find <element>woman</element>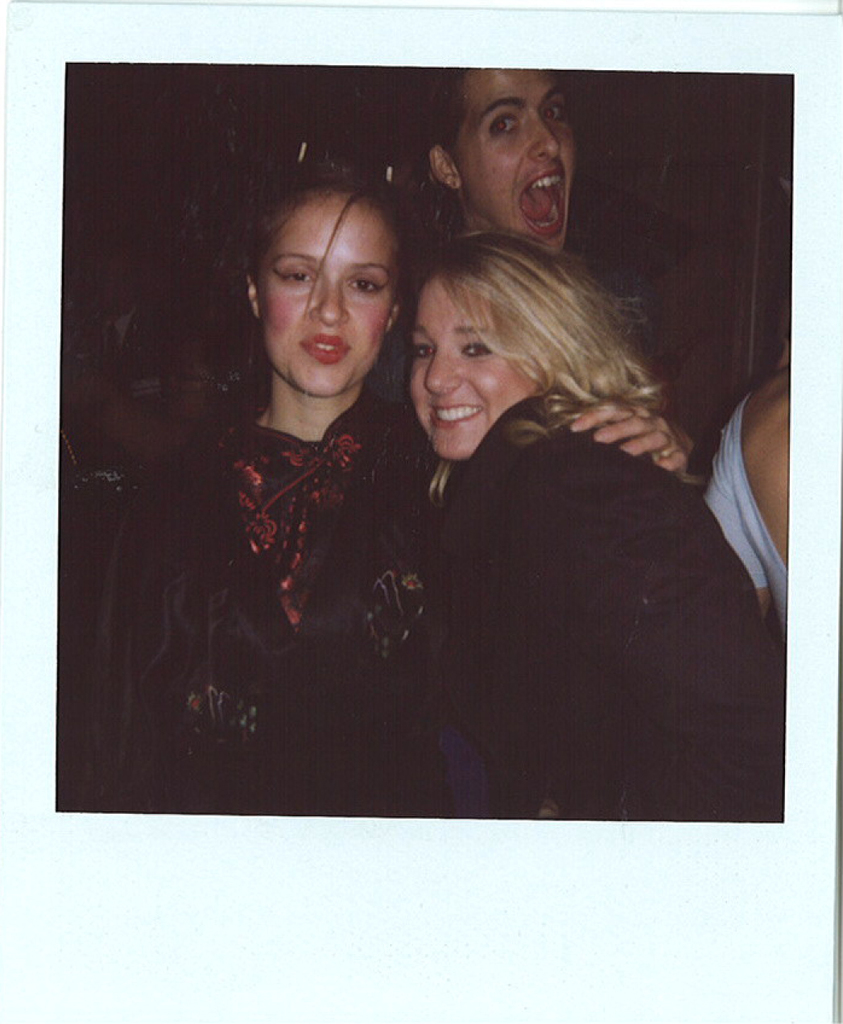
box(166, 154, 464, 772)
